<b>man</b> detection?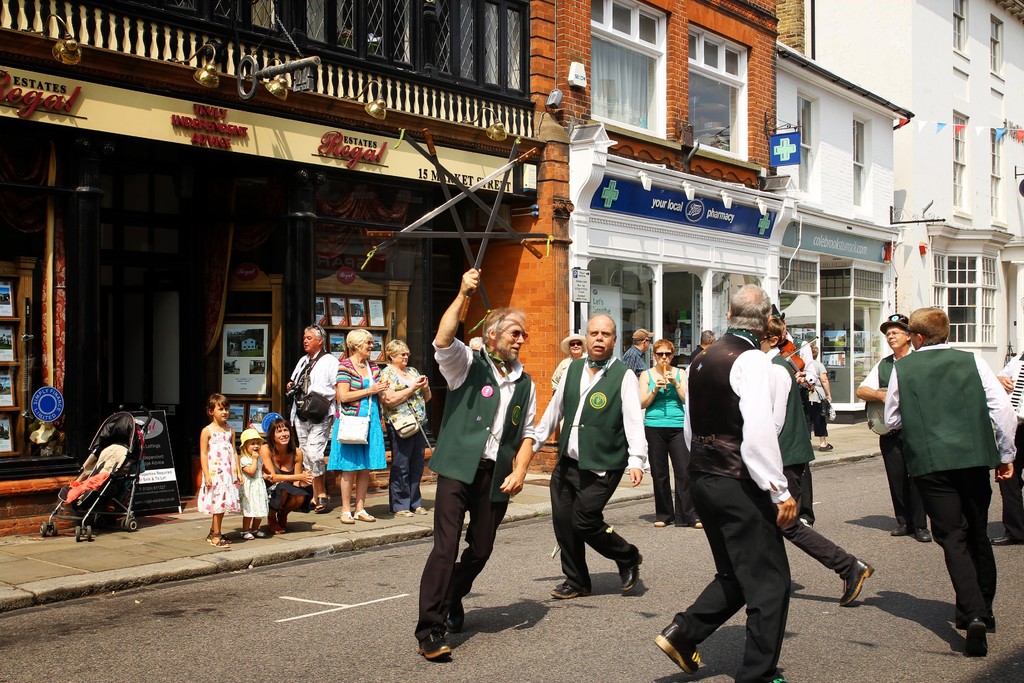
[850, 311, 925, 545]
